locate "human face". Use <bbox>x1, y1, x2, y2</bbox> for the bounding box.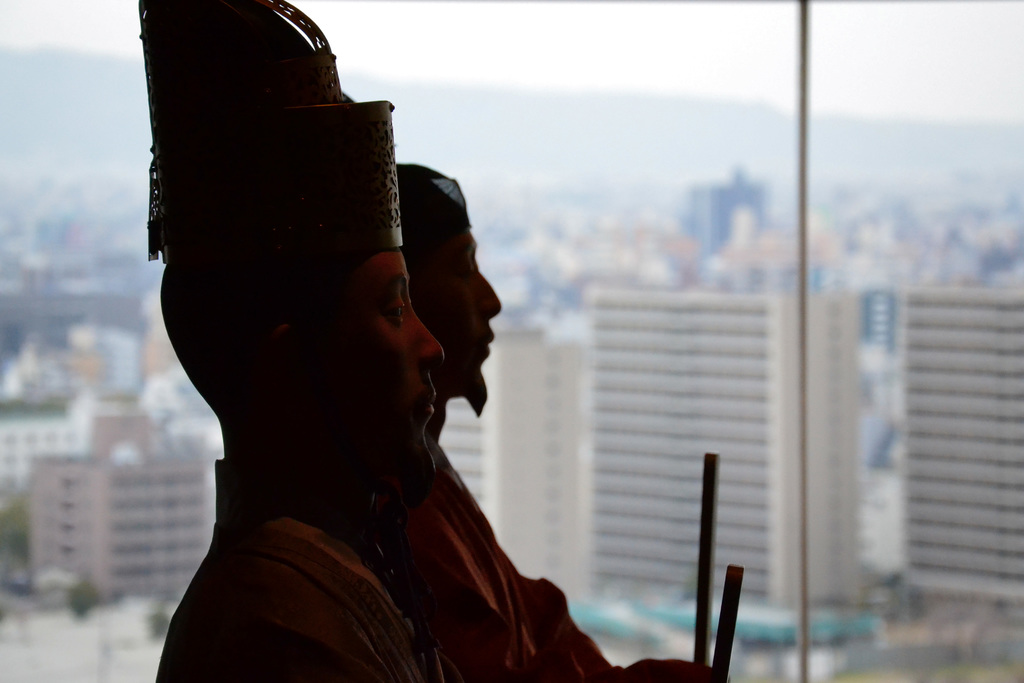
<bbox>328, 246, 444, 427</bbox>.
